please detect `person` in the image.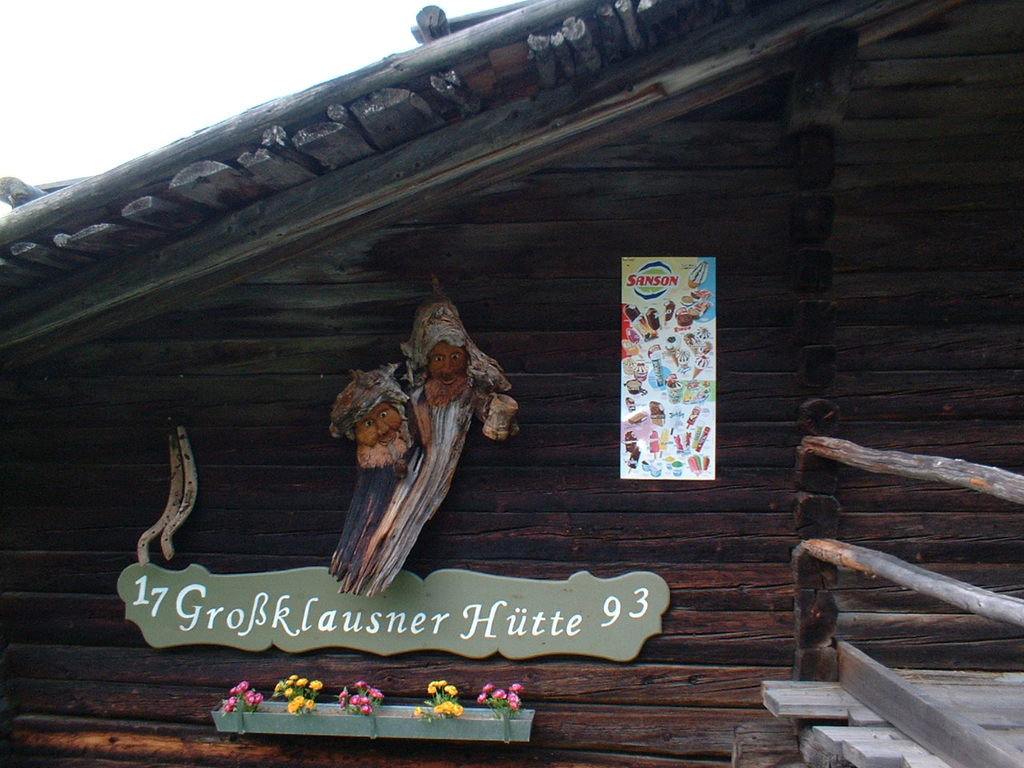
(x1=331, y1=288, x2=504, y2=601).
